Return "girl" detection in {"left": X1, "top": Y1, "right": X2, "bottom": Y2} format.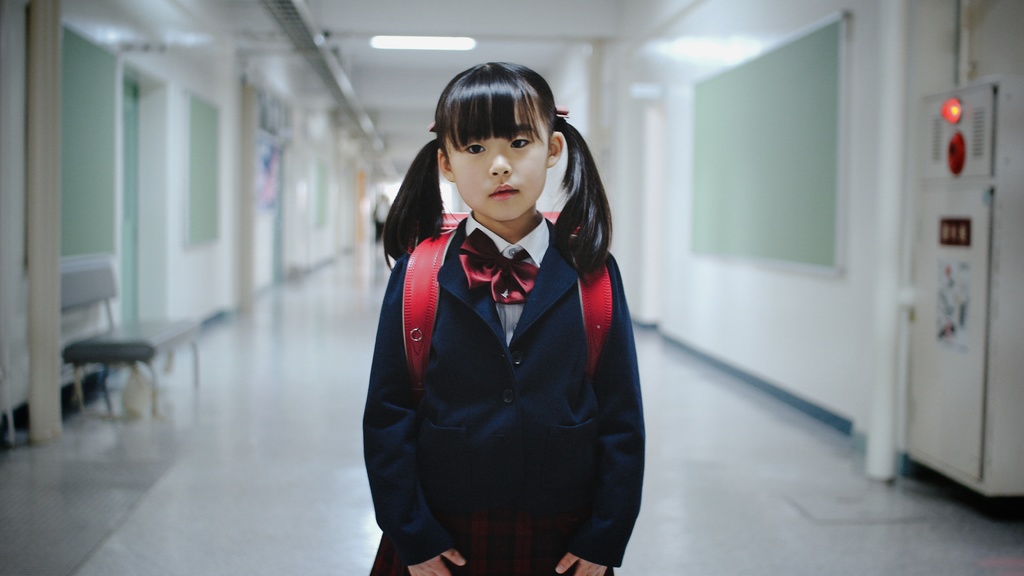
{"left": 360, "top": 59, "right": 646, "bottom": 575}.
